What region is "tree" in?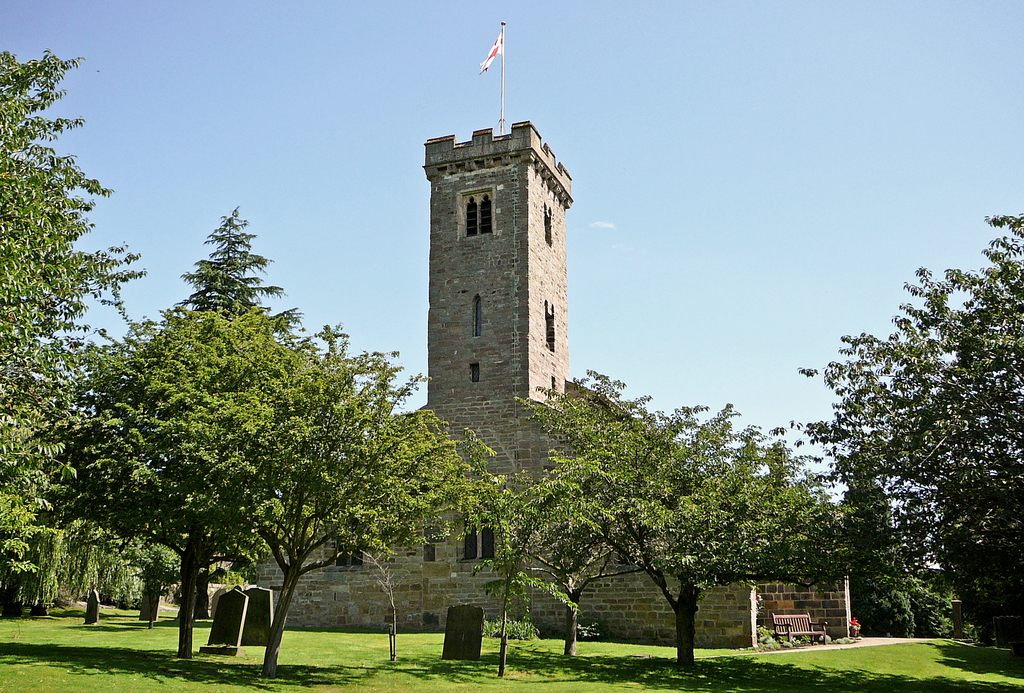
bbox(0, 48, 149, 623).
